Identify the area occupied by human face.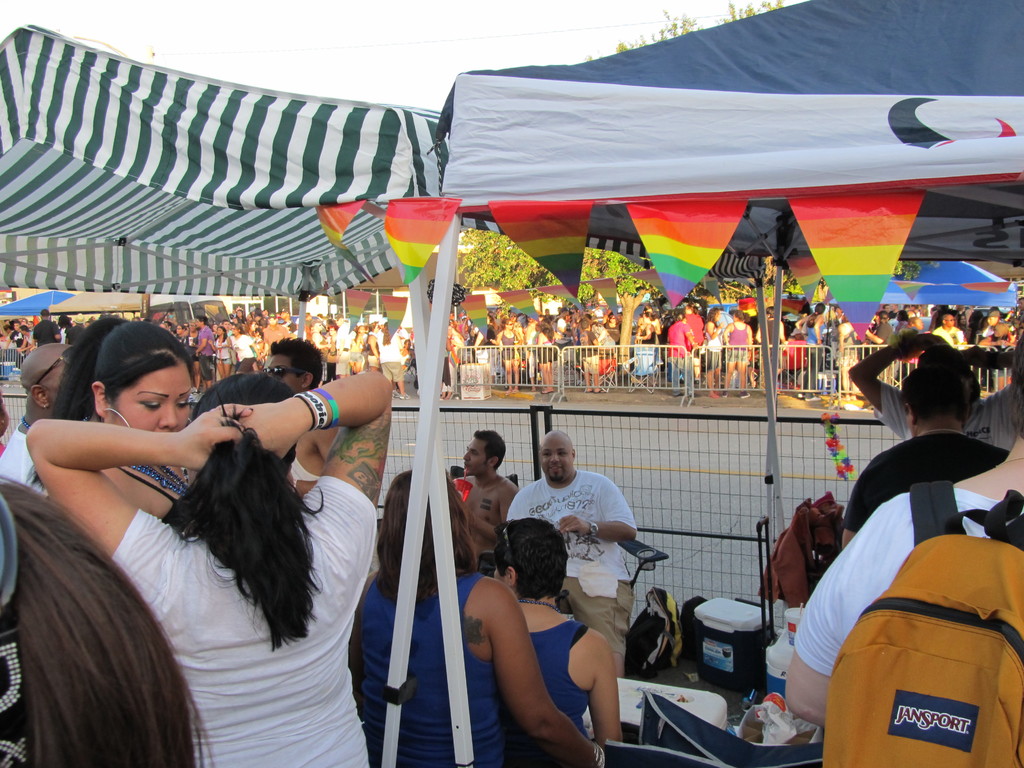
Area: l=230, t=324, r=239, b=335.
